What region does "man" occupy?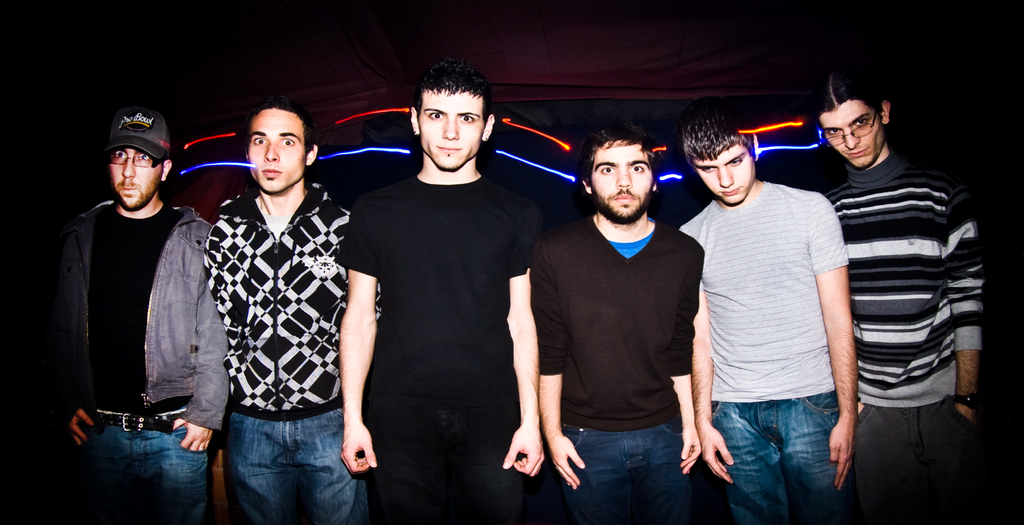
x1=678 y1=105 x2=860 y2=524.
